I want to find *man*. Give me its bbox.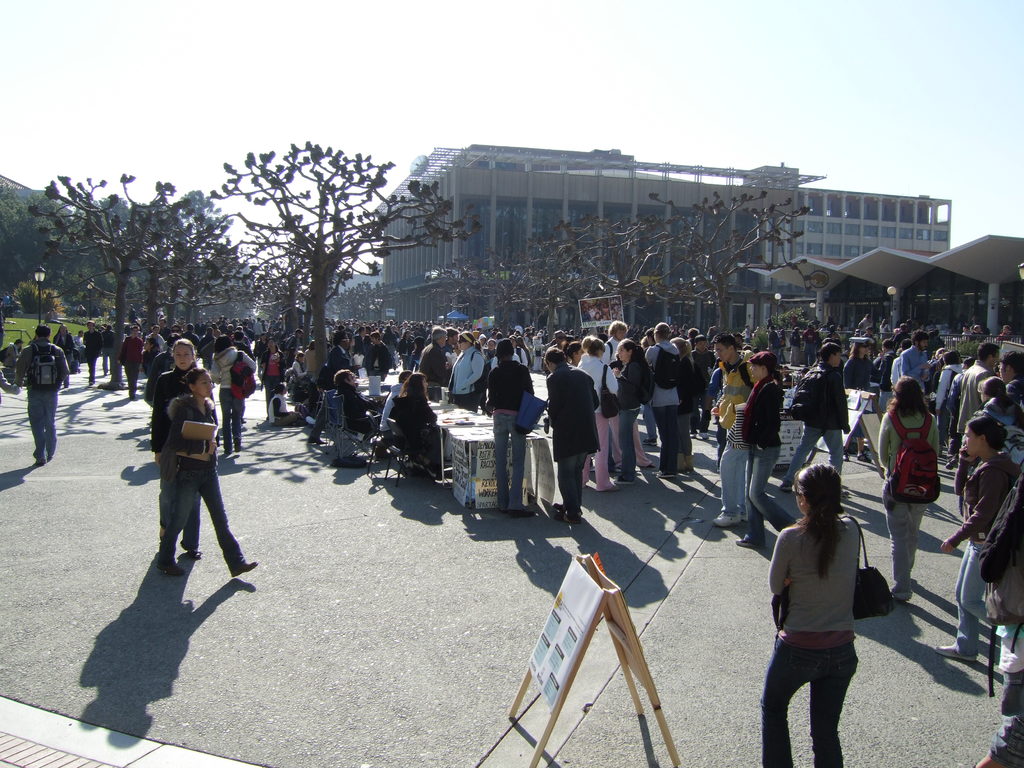
bbox(16, 321, 74, 465).
